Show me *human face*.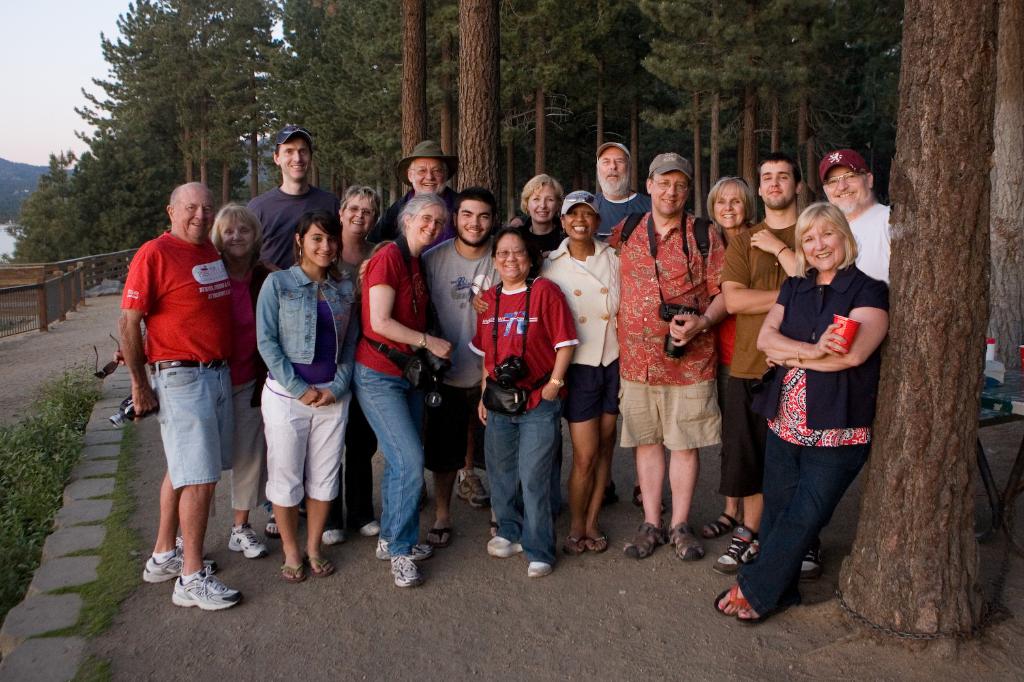
*human face* is here: {"left": 455, "top": 196, "right": 494, "bottom": 243}.
